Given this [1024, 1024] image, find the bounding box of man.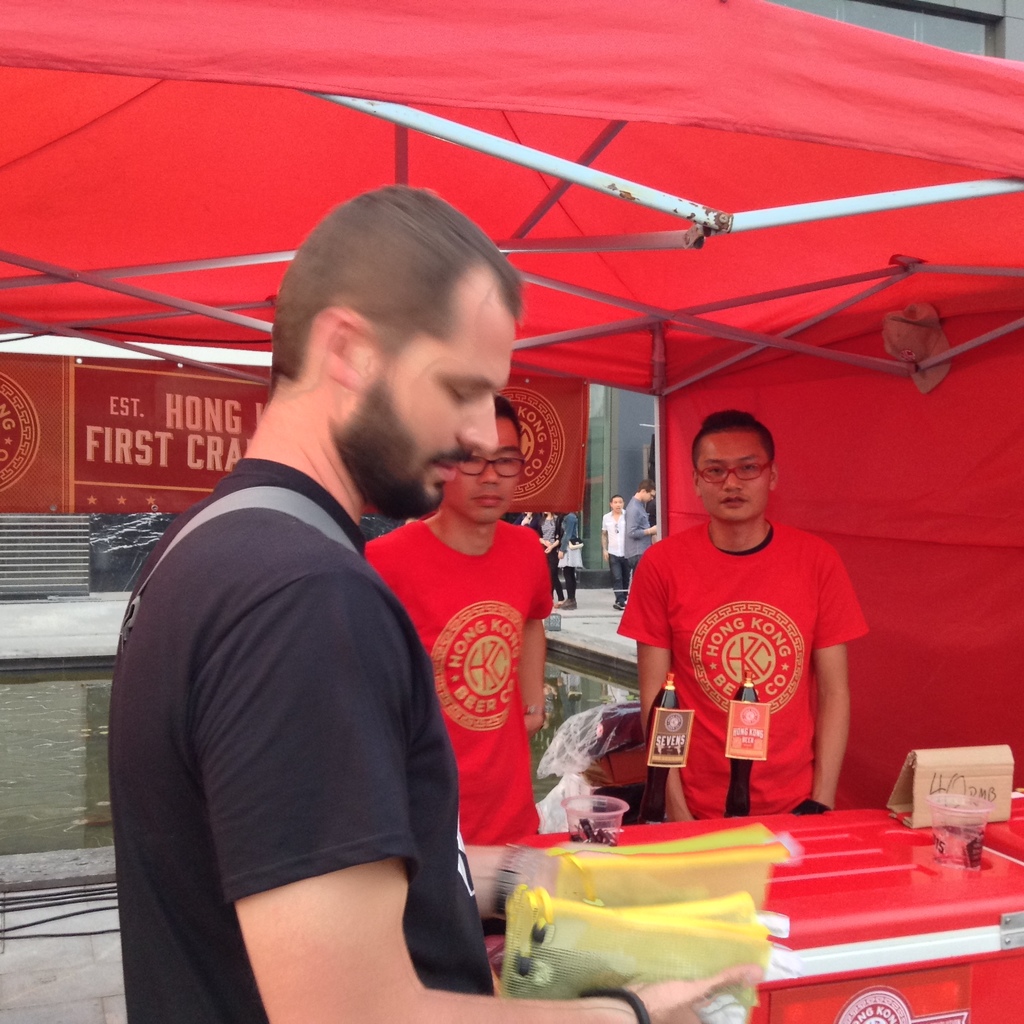
356,390,566,922.
